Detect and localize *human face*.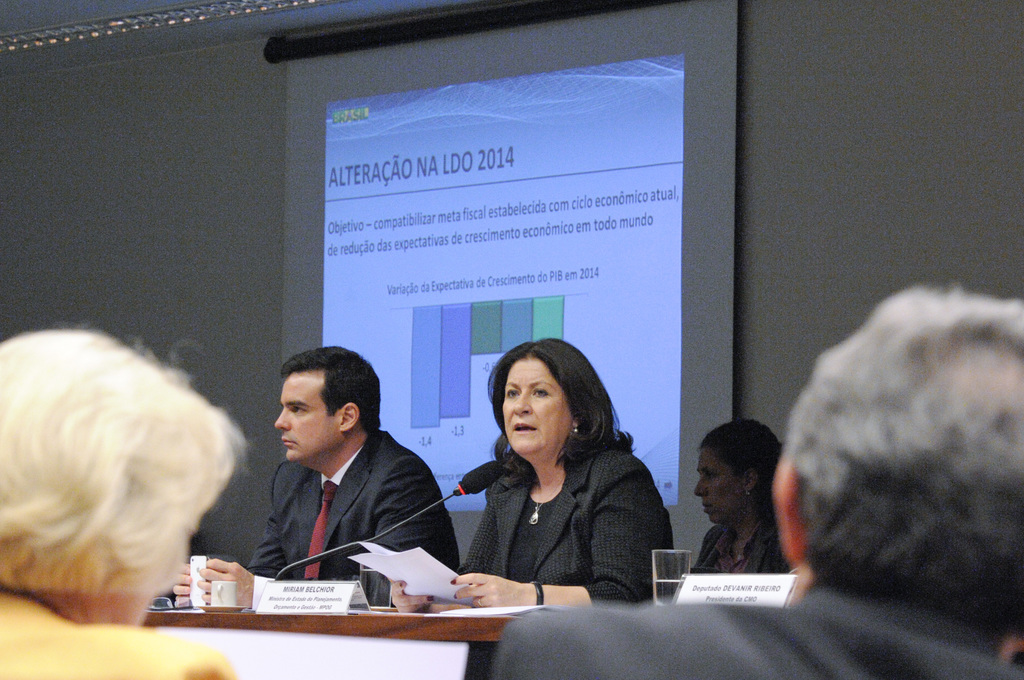
Localized at <bbox>278, 355, 342, 459</bbox>.
